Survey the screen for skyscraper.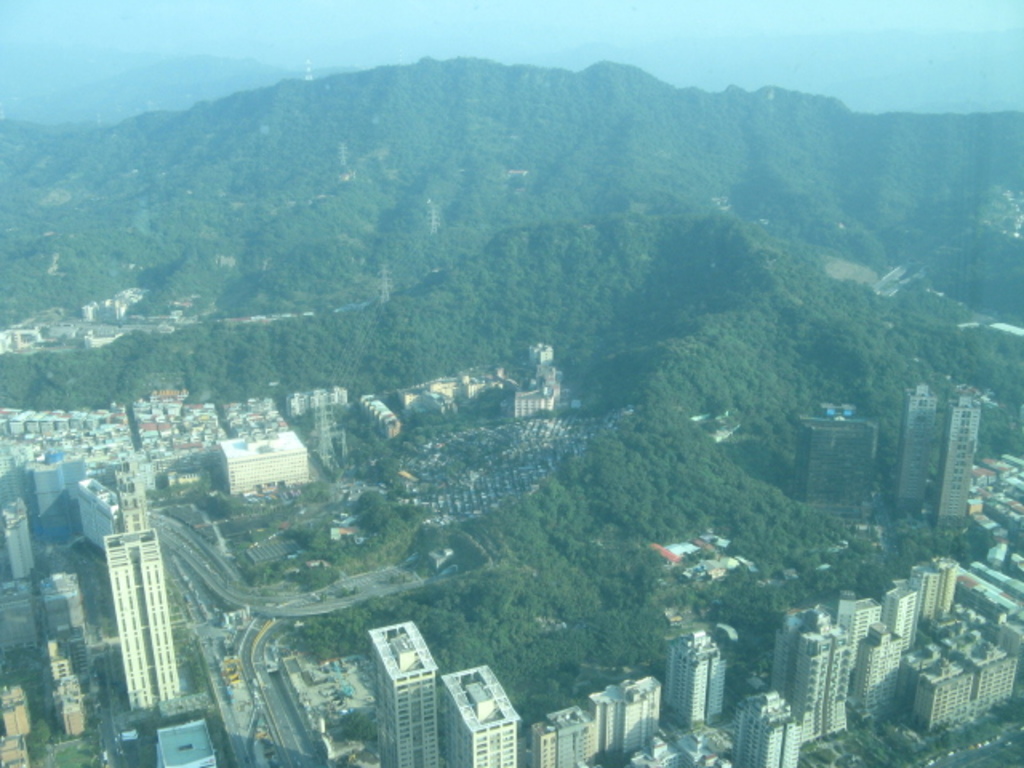
Survey found: BBox(658, 632, 720, 720).
